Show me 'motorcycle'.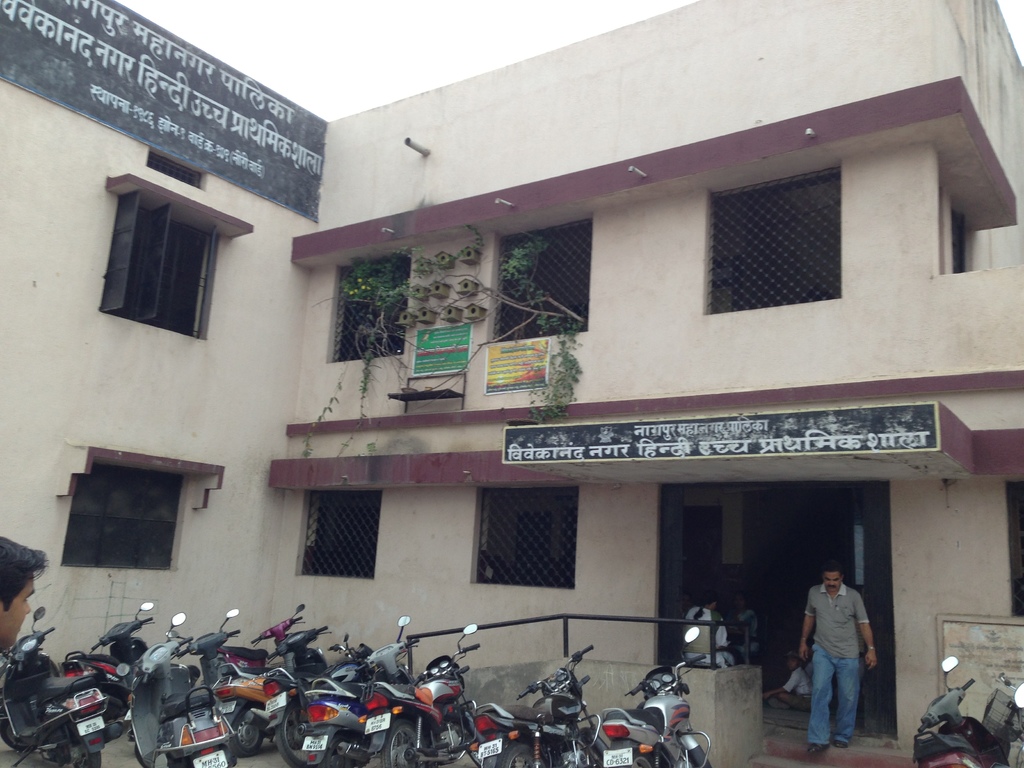
'motorcycle' is here: BBox(477, 642, 598, 765).
